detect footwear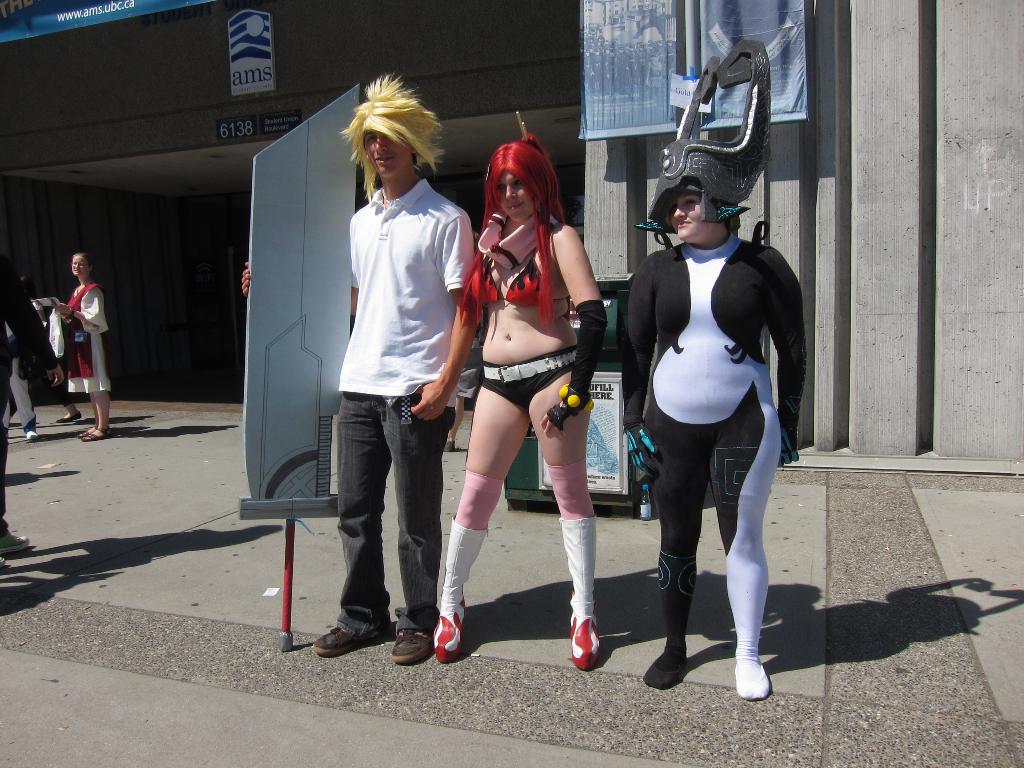
(x1=430, y1=512, x2=491, y2=664)
